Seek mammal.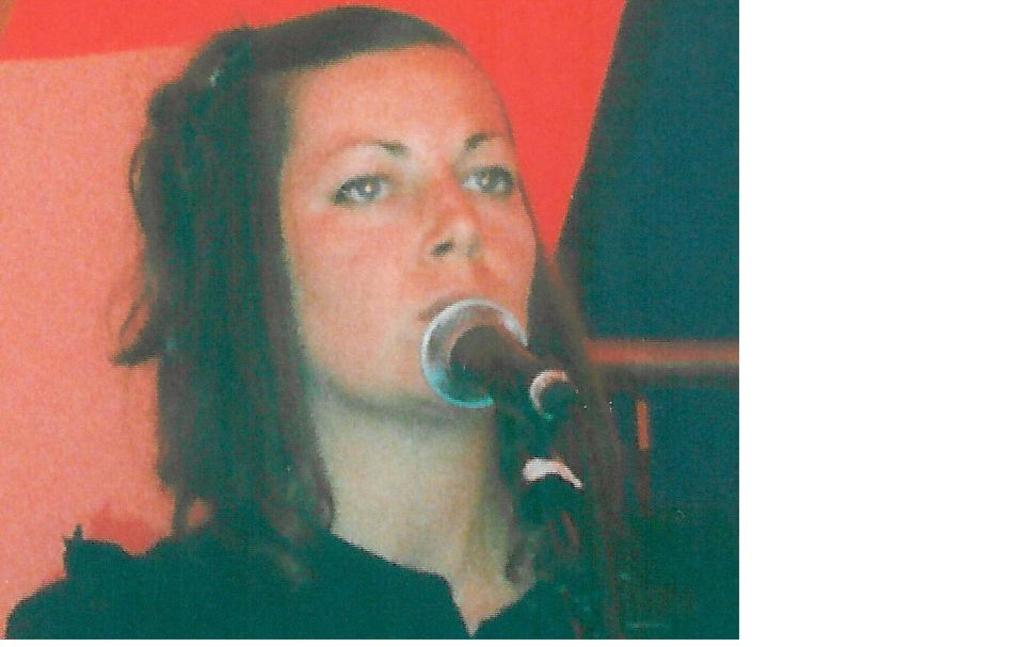
detection(78, 7, 649, 613).
